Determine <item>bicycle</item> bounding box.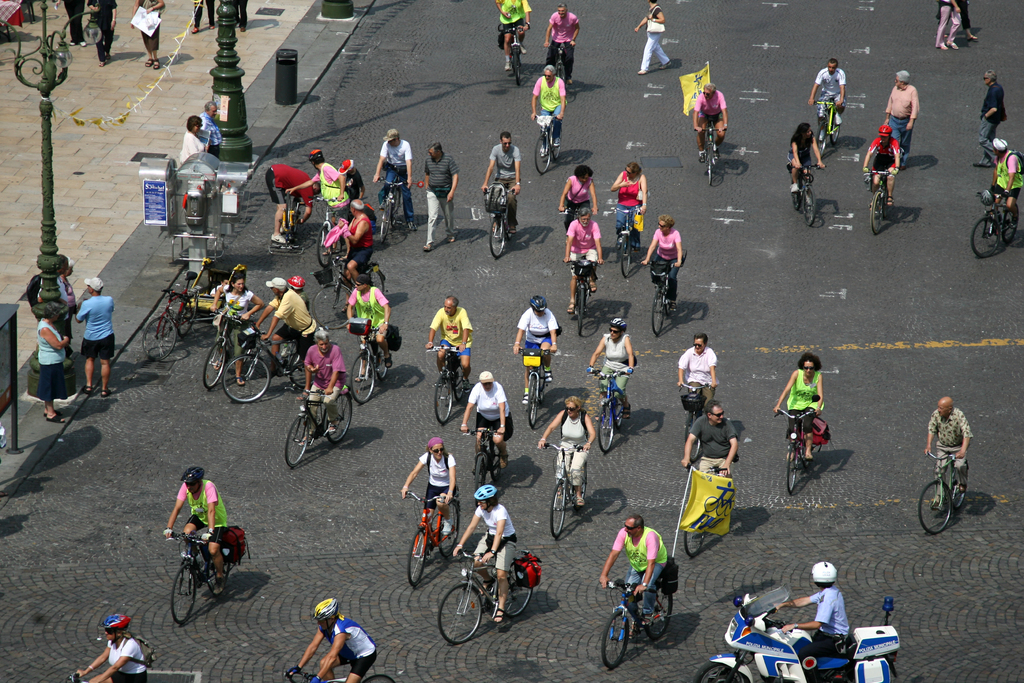
Determined: bbox(160, 534, 236, 624).
